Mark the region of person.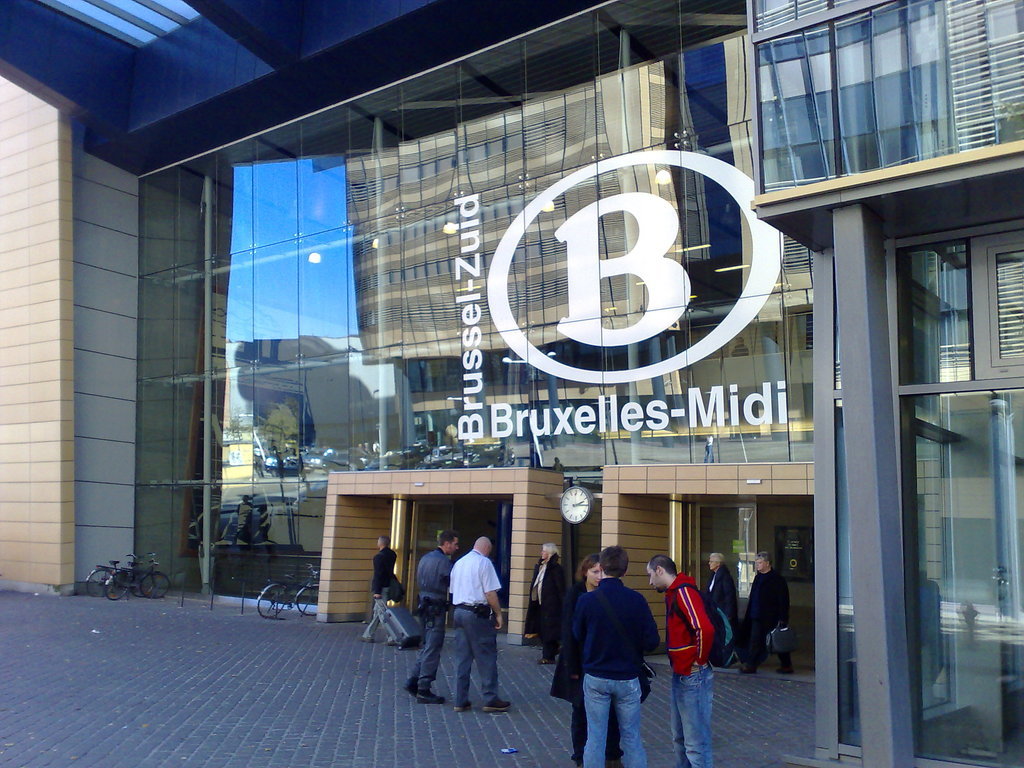
Region: {"x1": 361, "y1": 536, "x2": 394, "y2": 648}.
